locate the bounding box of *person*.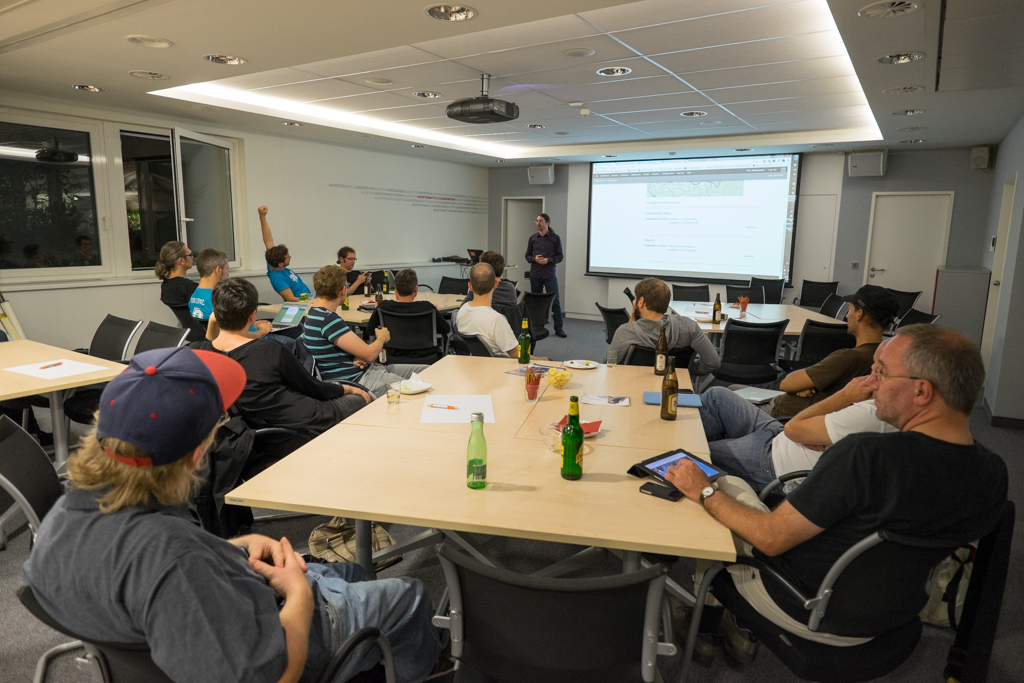
Bounding box: (left=661, top=324, right=1012, bottom=682).
